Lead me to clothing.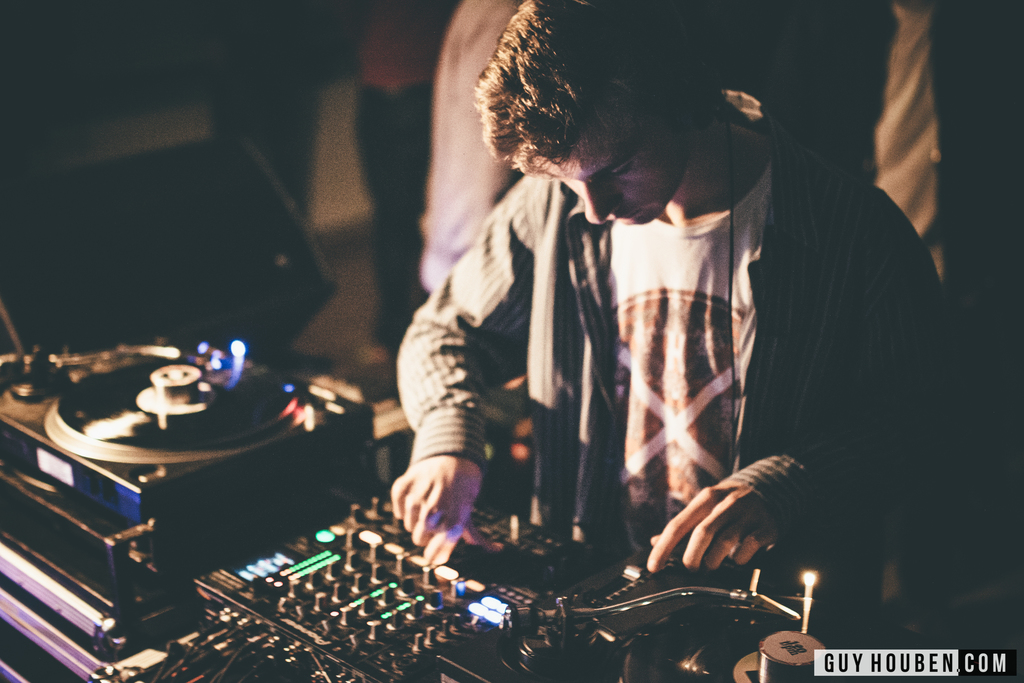
Lead to box=[429, 0, 941, 286].
